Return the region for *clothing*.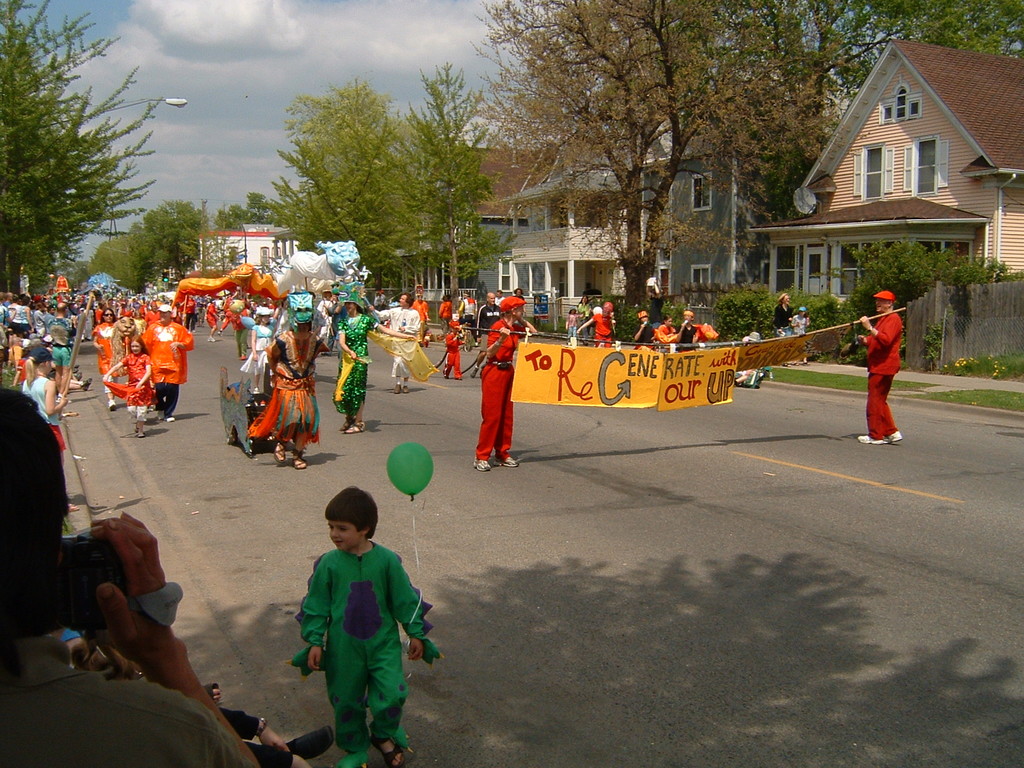
<box>438,298,451,321</box>.
